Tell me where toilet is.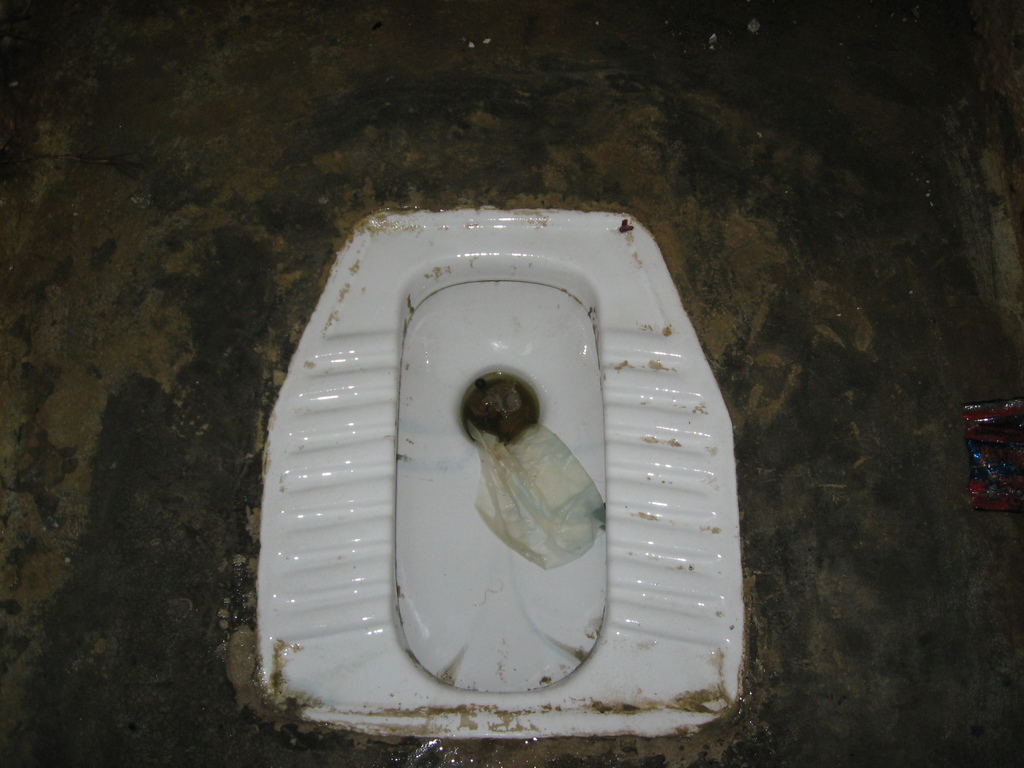
toilet is at 259, 201, 750, 747.
